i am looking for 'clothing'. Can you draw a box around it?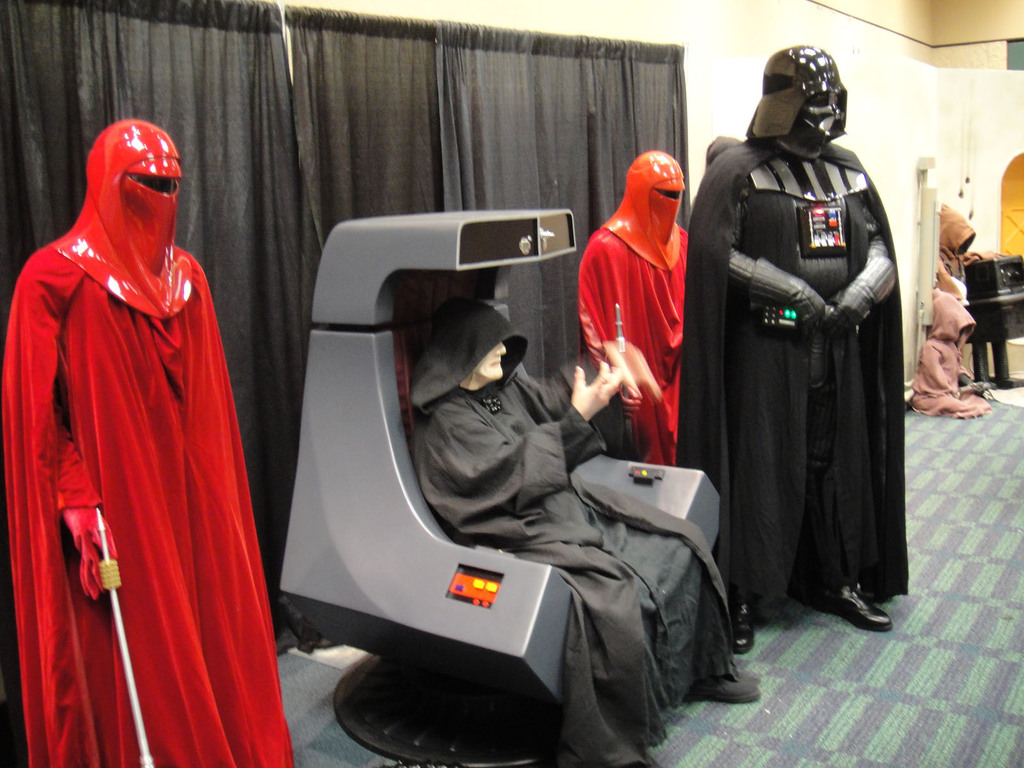
Sure, the bounding box is select_region(907, 299, 990, 436).
